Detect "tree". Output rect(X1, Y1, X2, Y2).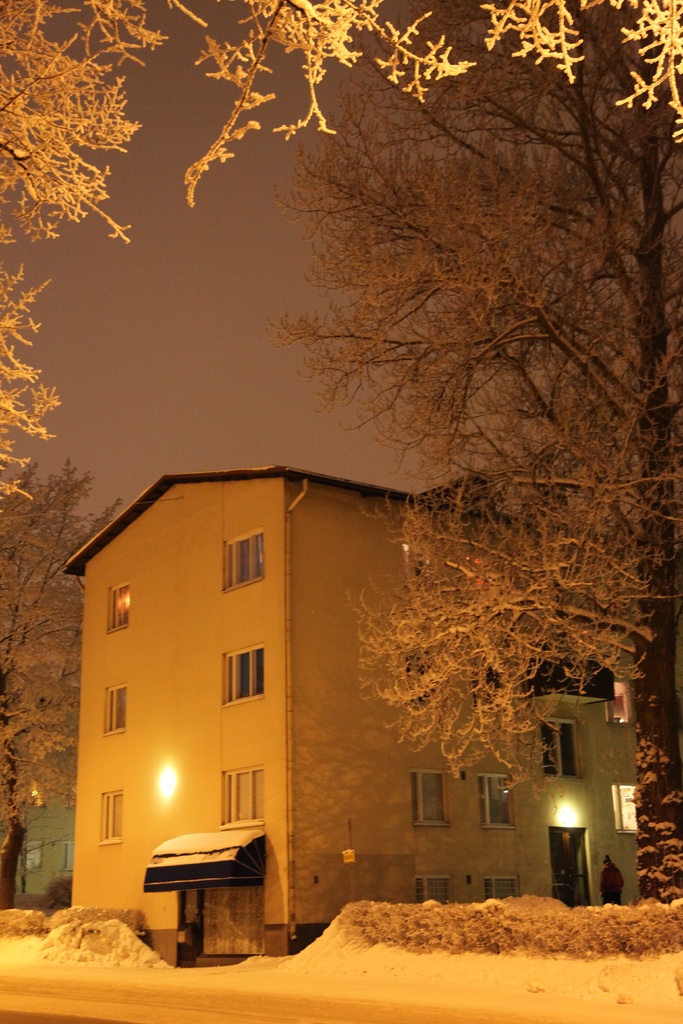
rect(264, 0, 682, 908).
